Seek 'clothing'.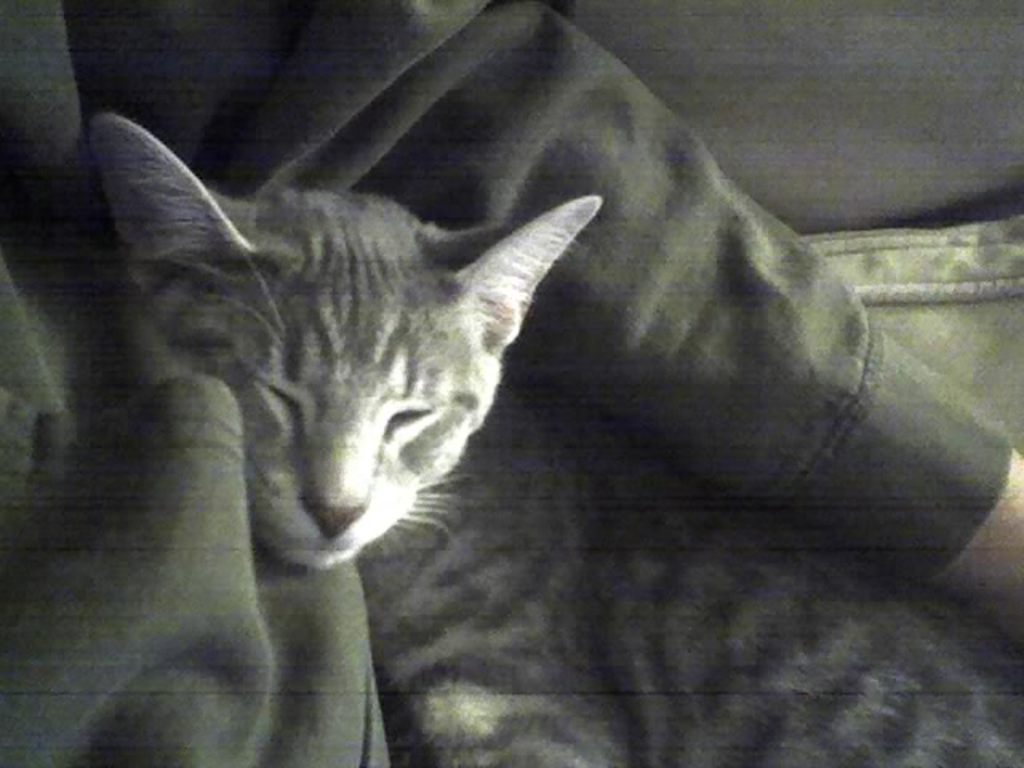
0:0:1013:766.
